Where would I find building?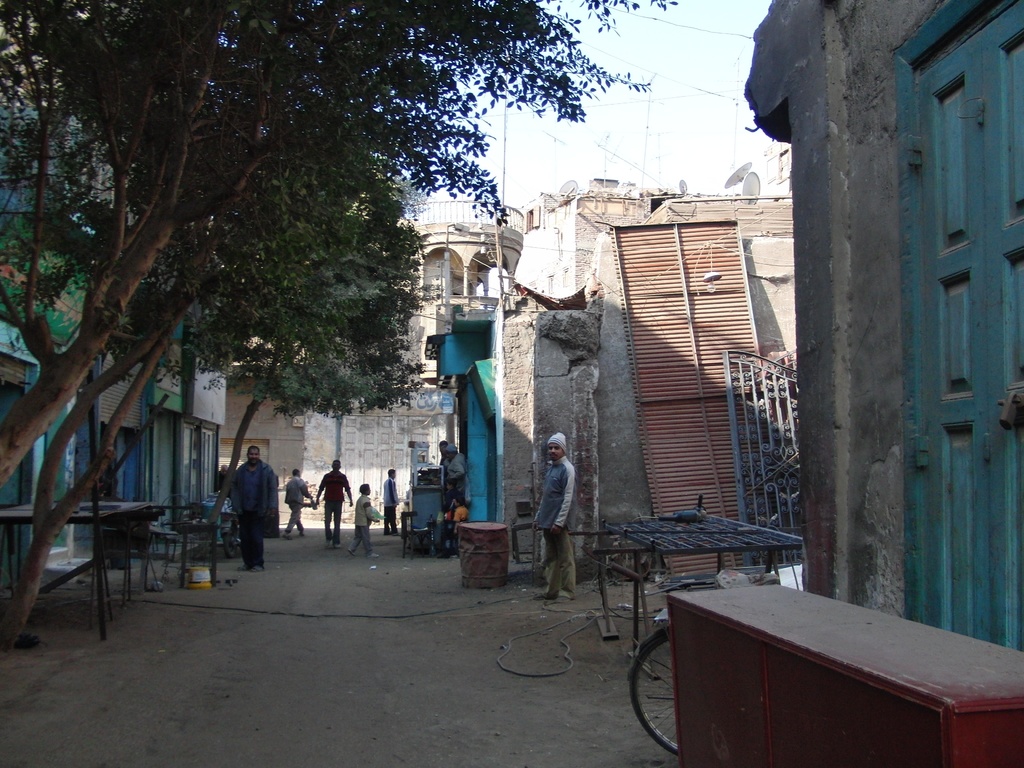
At (left=216, top=196, right=529, bottom=528).
